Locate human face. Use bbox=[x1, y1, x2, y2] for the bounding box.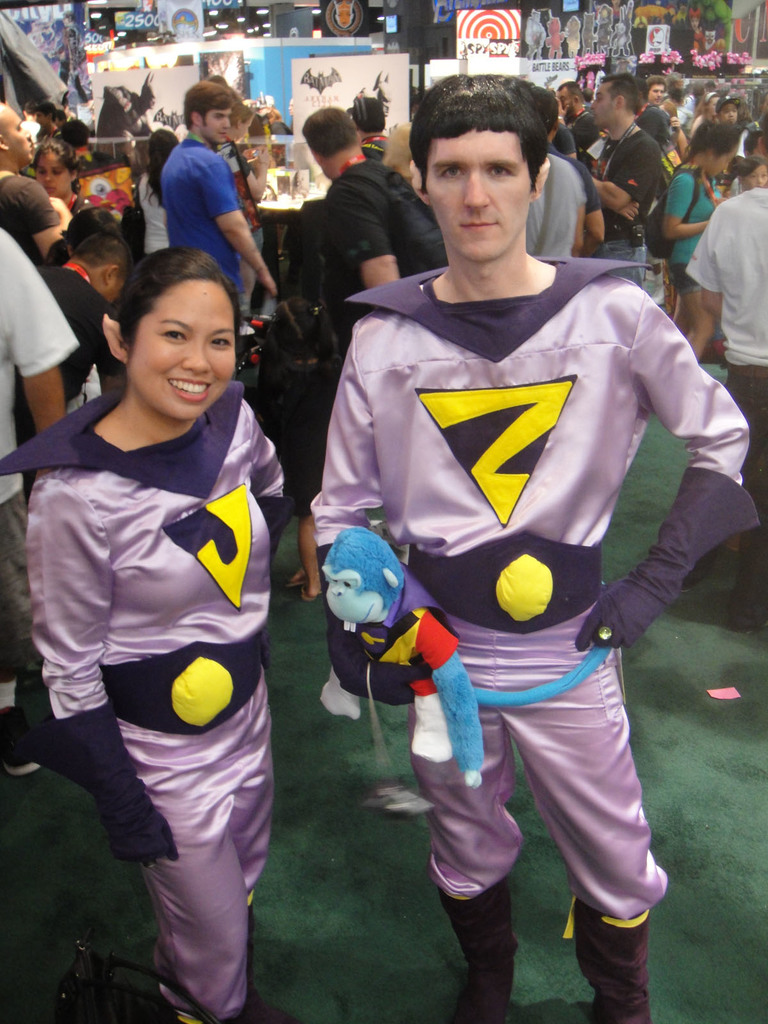
bbox=[557, 89, 570, 116].
